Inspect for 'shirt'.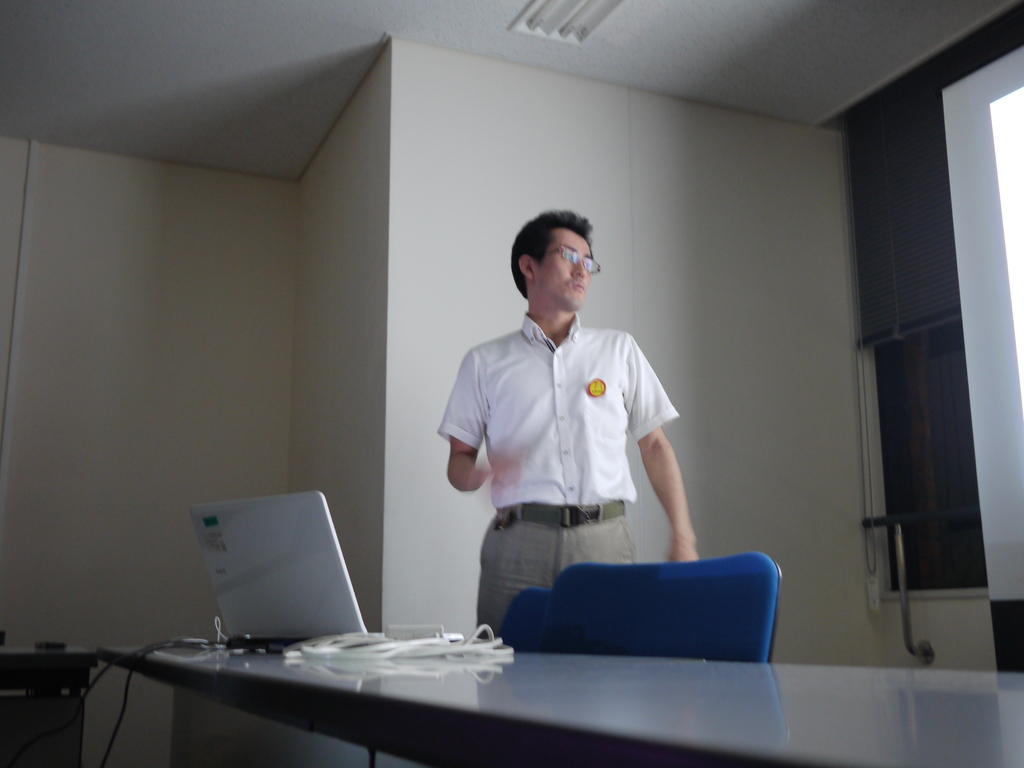
Inspection: <box>449,284,691,554</box>.
